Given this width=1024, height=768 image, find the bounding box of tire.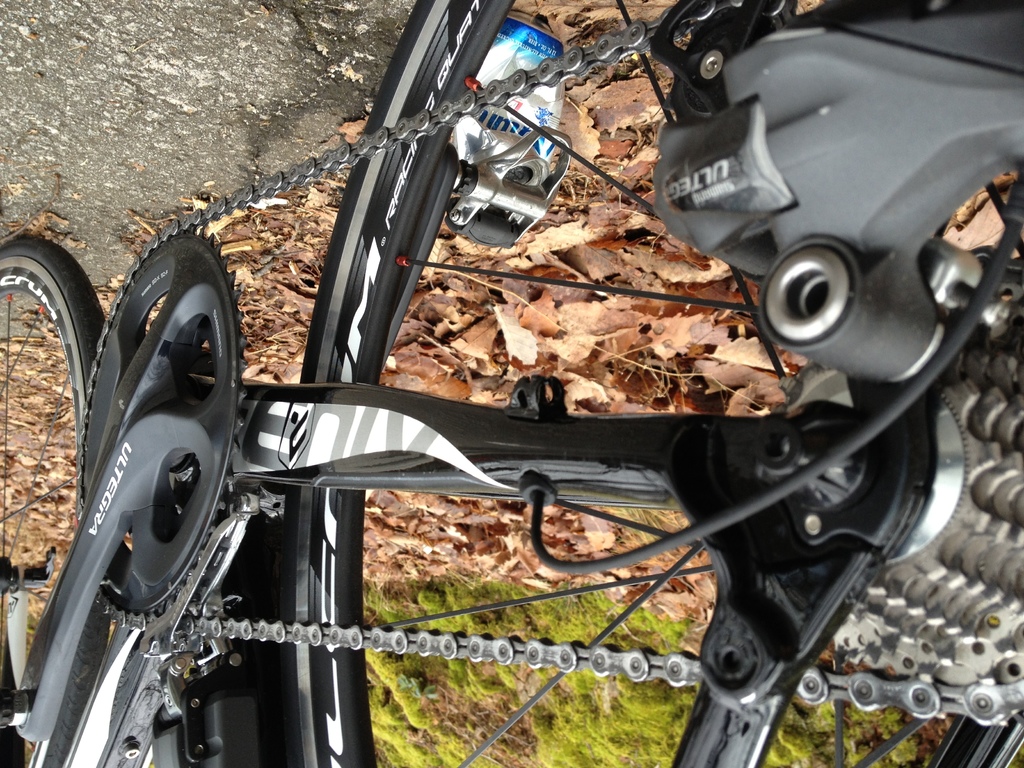
[272, 0, 1023, 767].
